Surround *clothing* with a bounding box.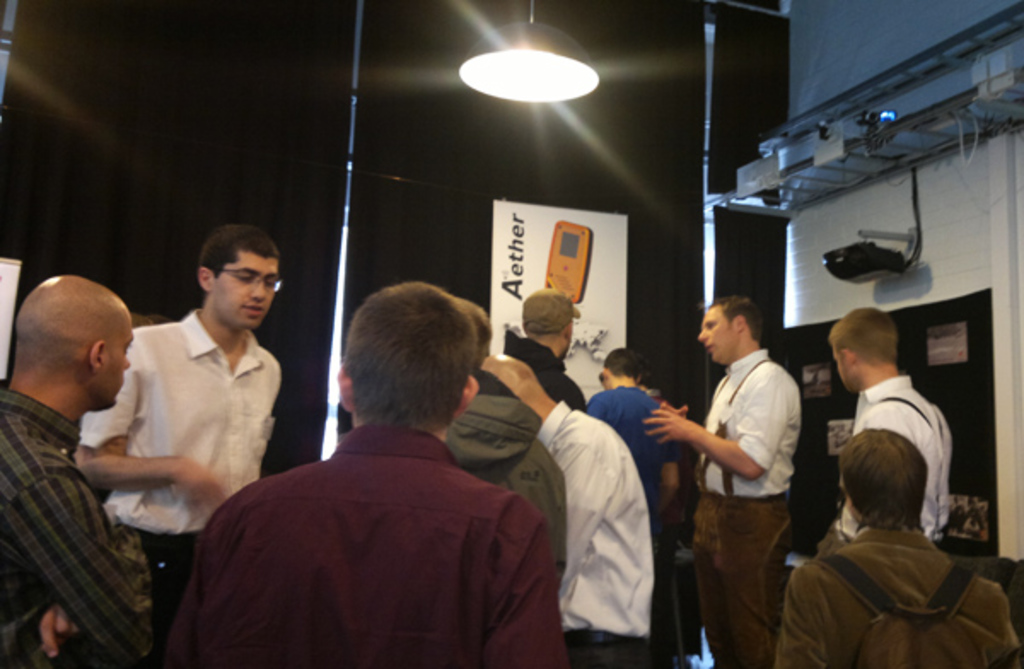
[536, 394, 650, 664].
